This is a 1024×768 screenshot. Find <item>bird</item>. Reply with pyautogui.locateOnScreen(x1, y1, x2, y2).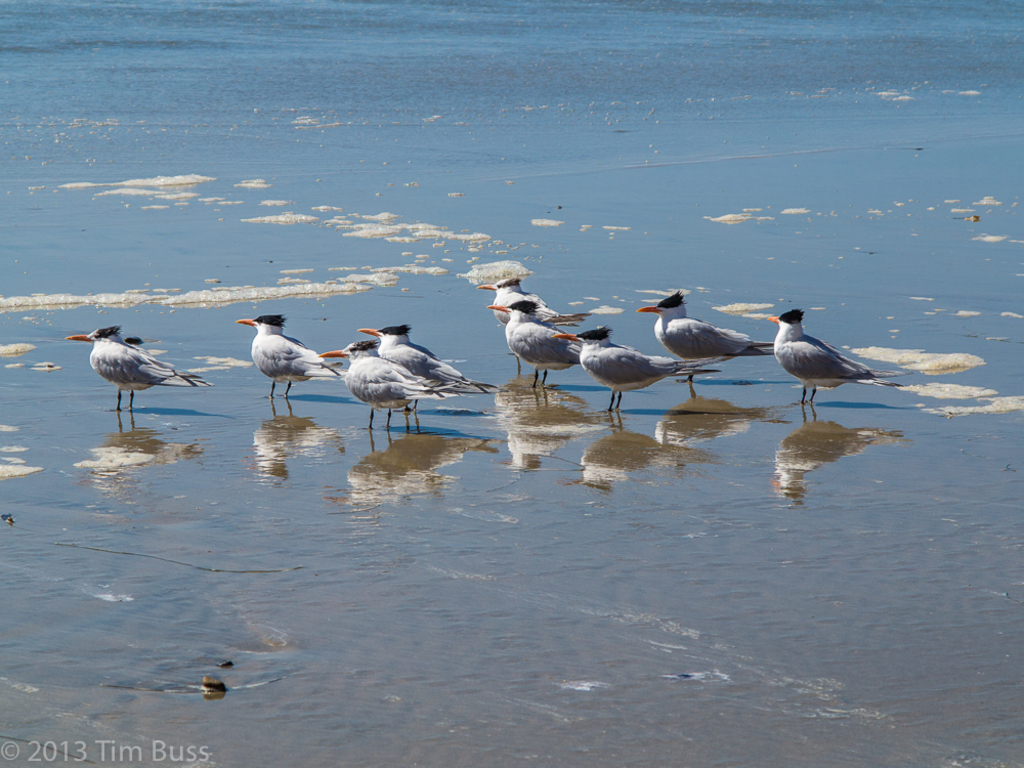
pyautogui.locateOnScreen(755, 302, 908, 411).
